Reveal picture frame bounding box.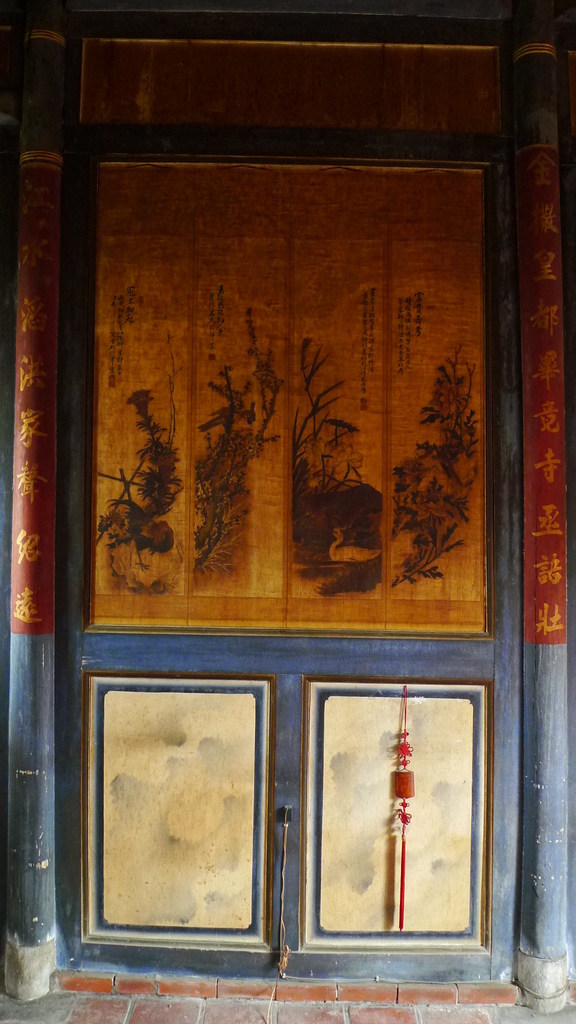
Revealed: x1=84, y1=156, x2=497, y2=637.
